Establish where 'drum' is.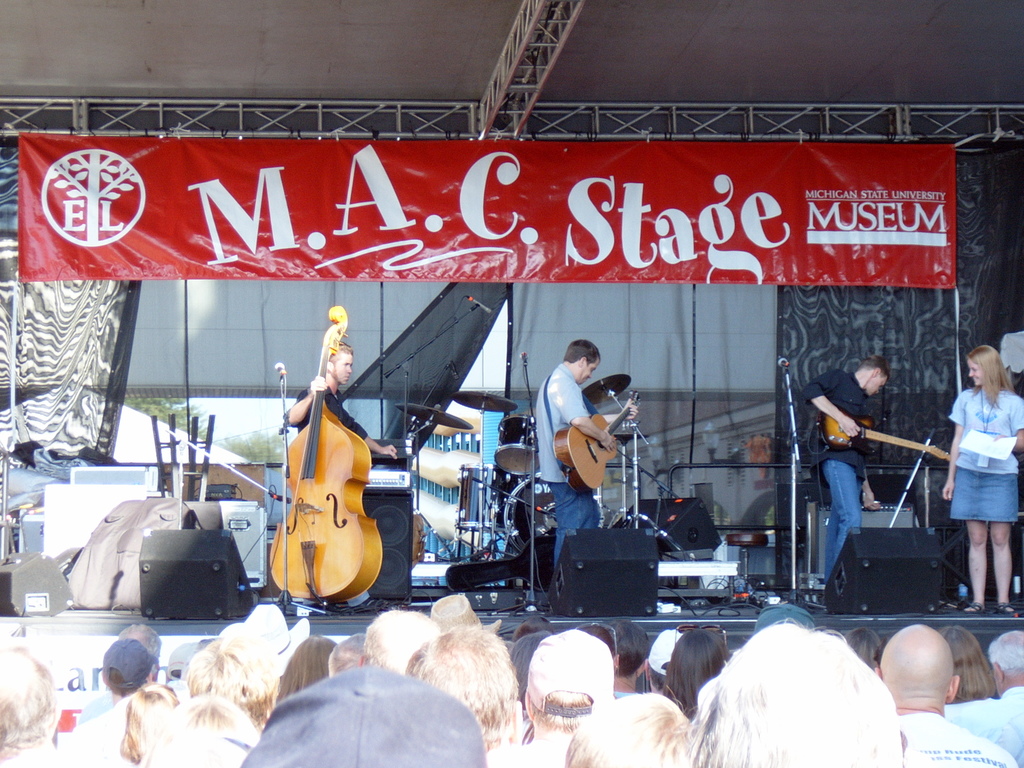
Established at pyautogui.locateOnScreen(503, 478, 556, 550).
